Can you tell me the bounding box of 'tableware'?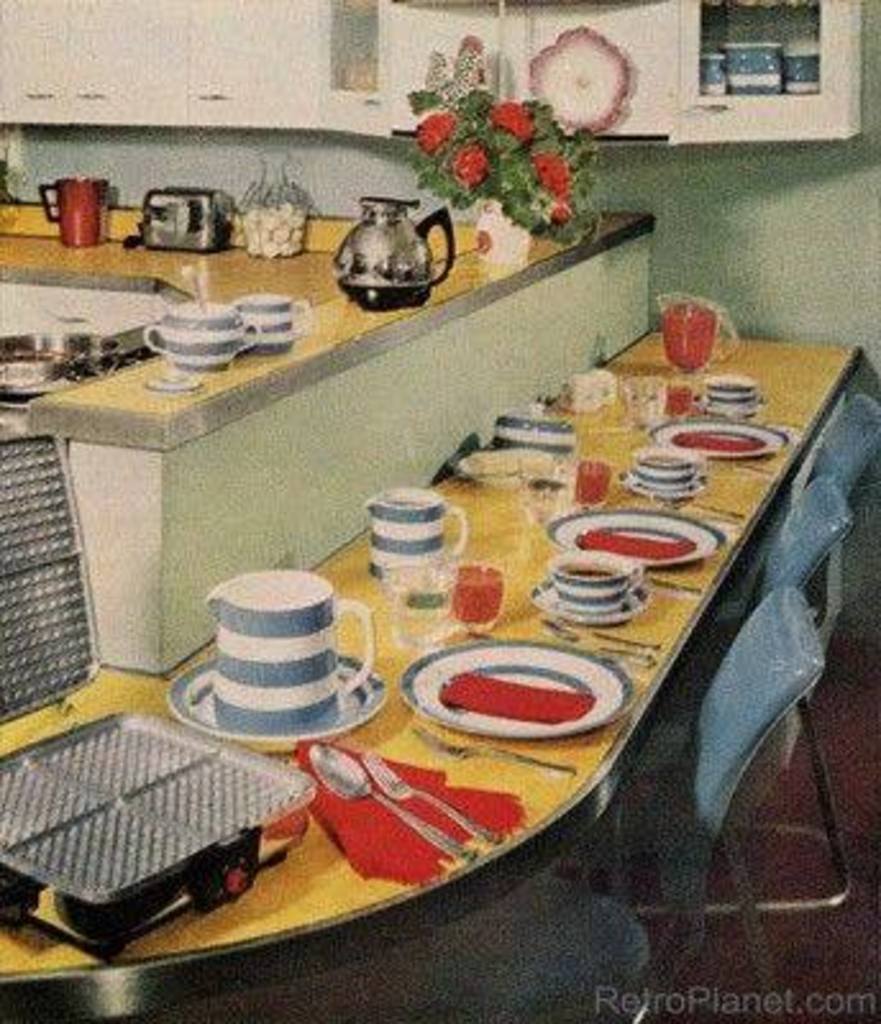
BBox(645, 576, 702, 594).
